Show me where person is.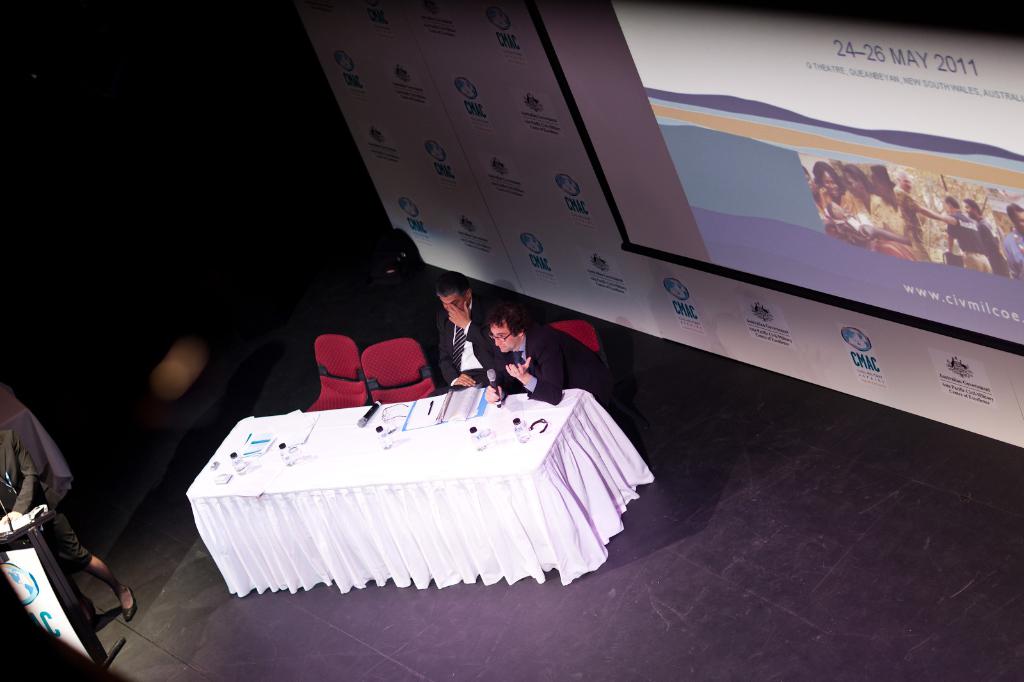
person is at [x1=485, y1=298, x2=612, y2=408].
